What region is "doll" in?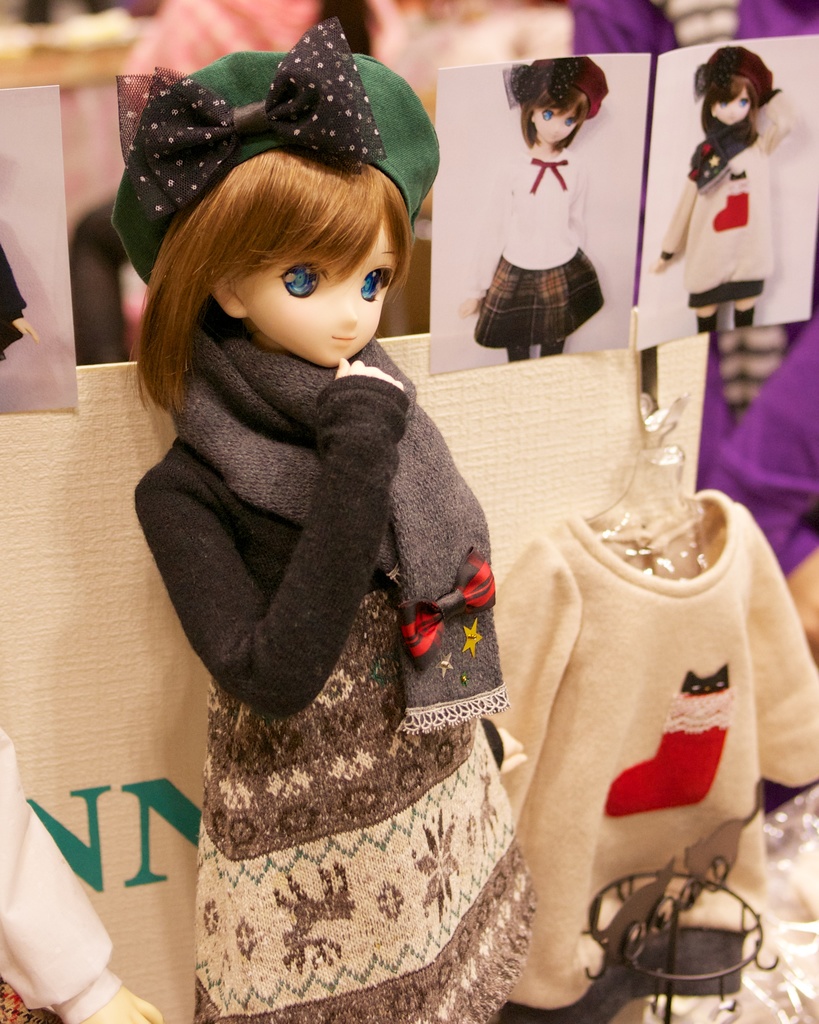
region(107, 48, 548, 998).
